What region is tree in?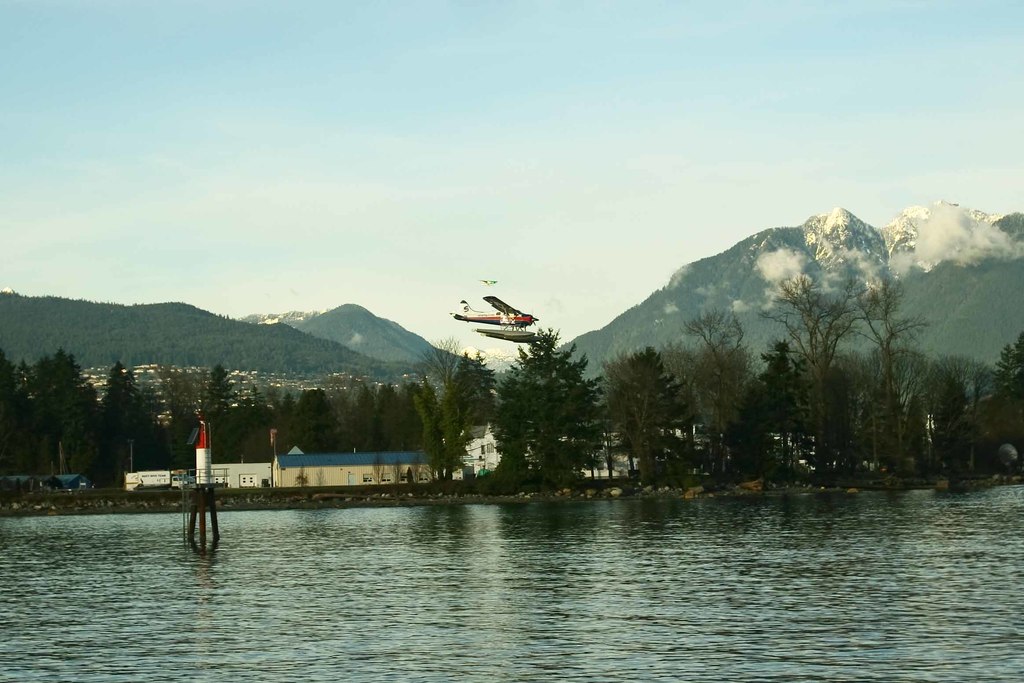
box(487, 327, 610, 489).
